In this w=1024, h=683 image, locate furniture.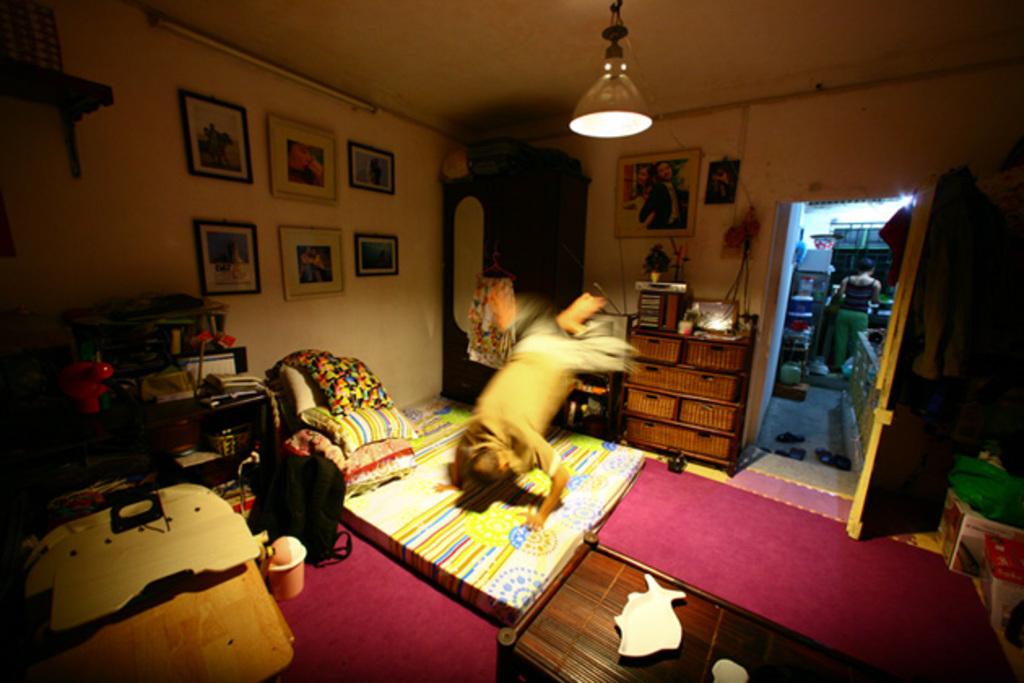
Bounding box: rect(125, 345, 286, 501).
